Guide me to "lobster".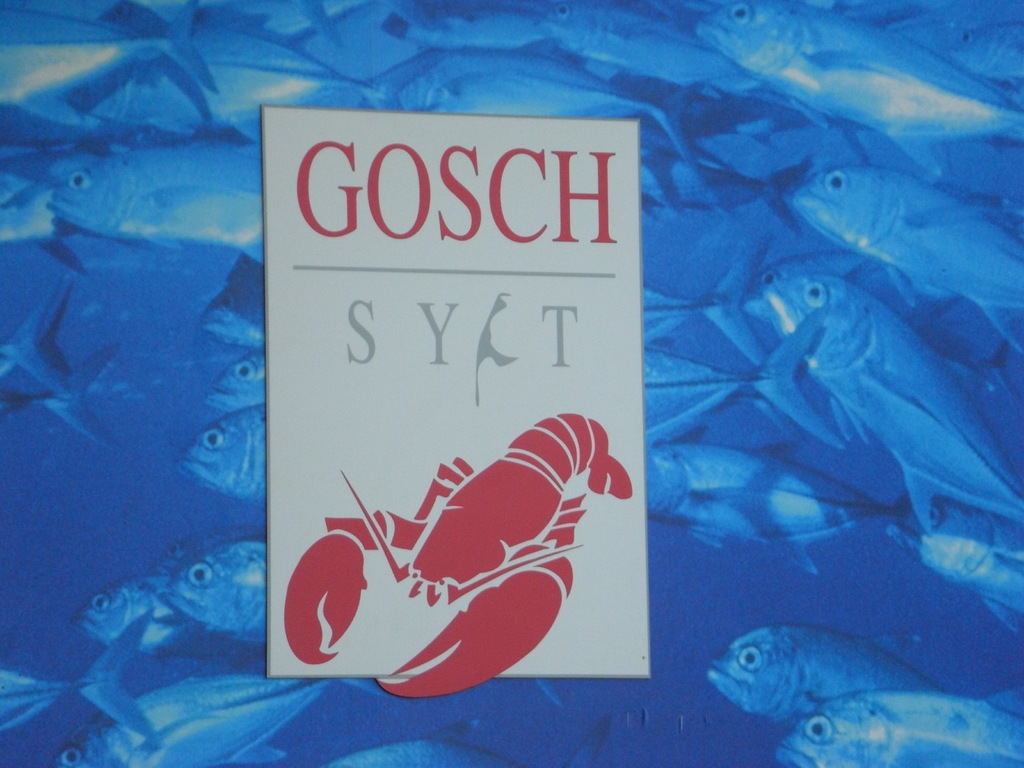
Guidance: <bbox>285, 415, 632, 701</bbox>.
